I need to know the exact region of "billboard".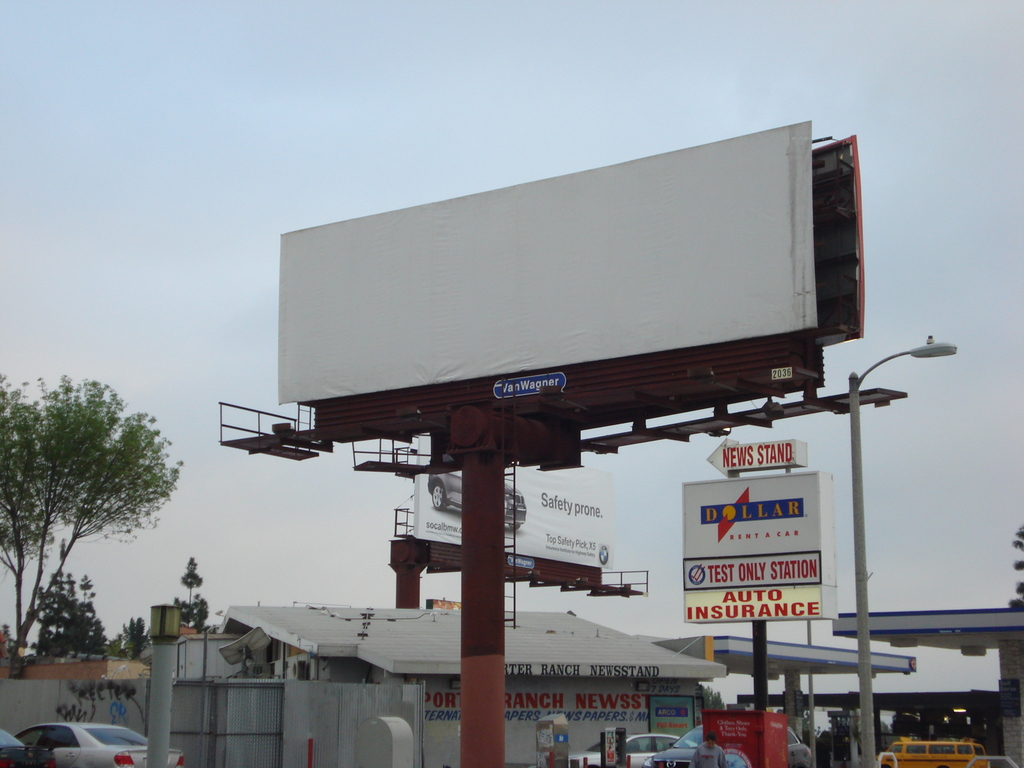
Region: box(677, 472, 829, 615).
